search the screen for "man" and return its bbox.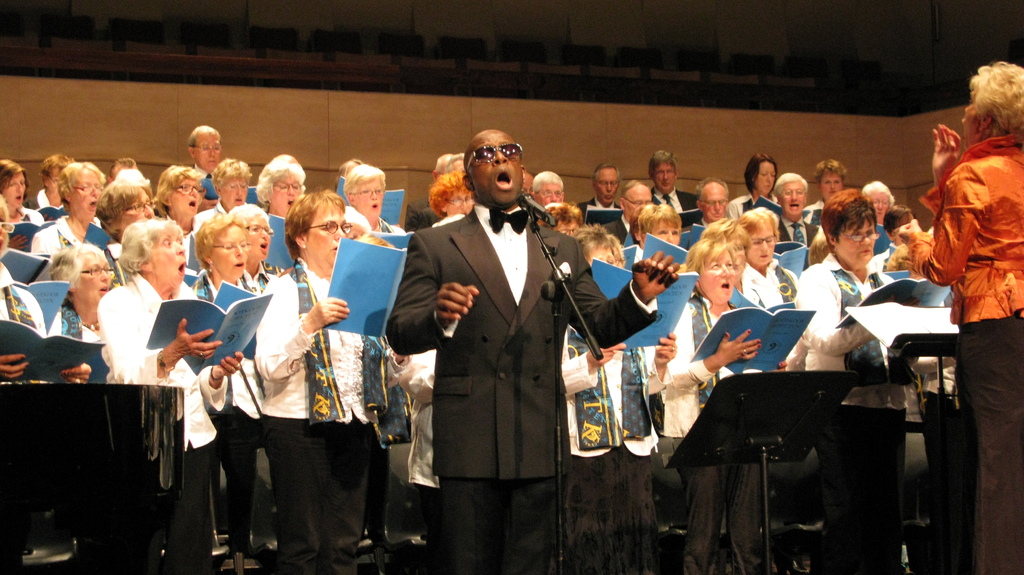
Found: 392:120:600:561.
